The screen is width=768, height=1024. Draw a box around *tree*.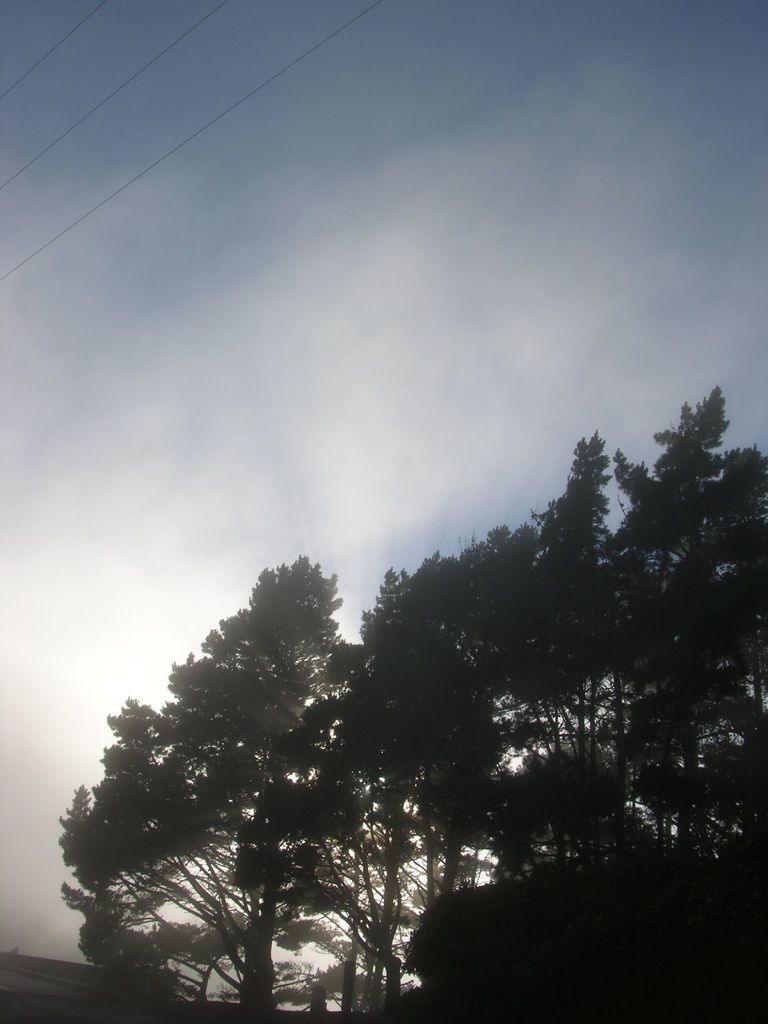
crop(228, 643, 502, 1023).
